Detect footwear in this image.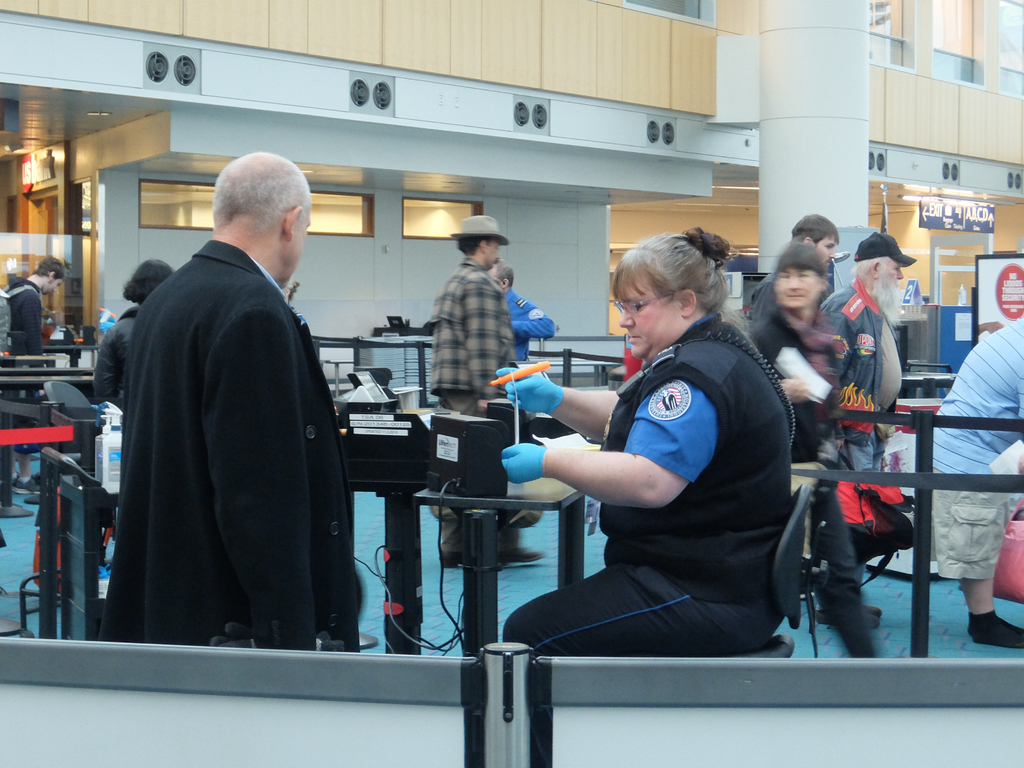
Detection: 499/546/549/568.
